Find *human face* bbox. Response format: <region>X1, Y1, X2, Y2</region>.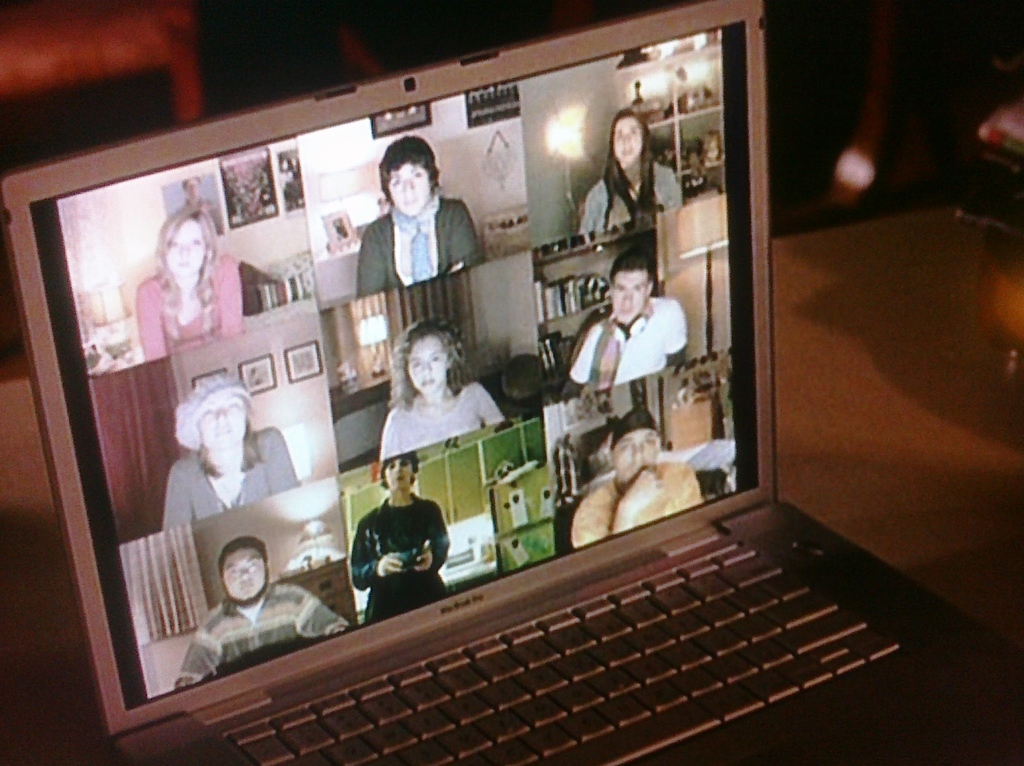
<region>390, 161, 433, 214</region>.
